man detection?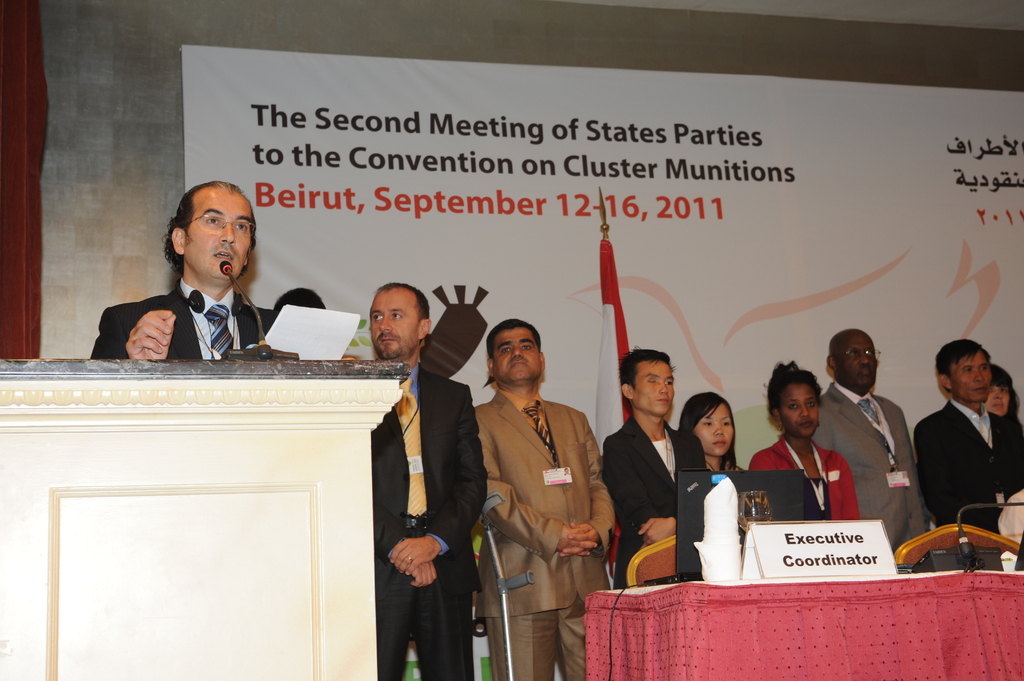
(476, 319, 605, 680)
